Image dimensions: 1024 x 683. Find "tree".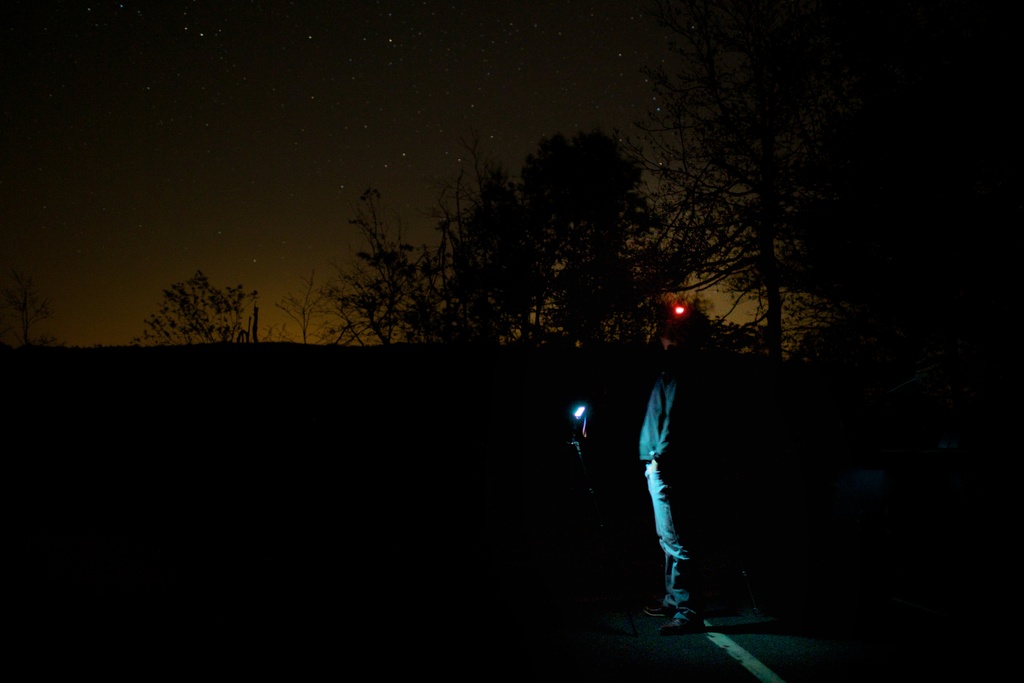
x1=521 y1=129 x2=621 y2=355.
